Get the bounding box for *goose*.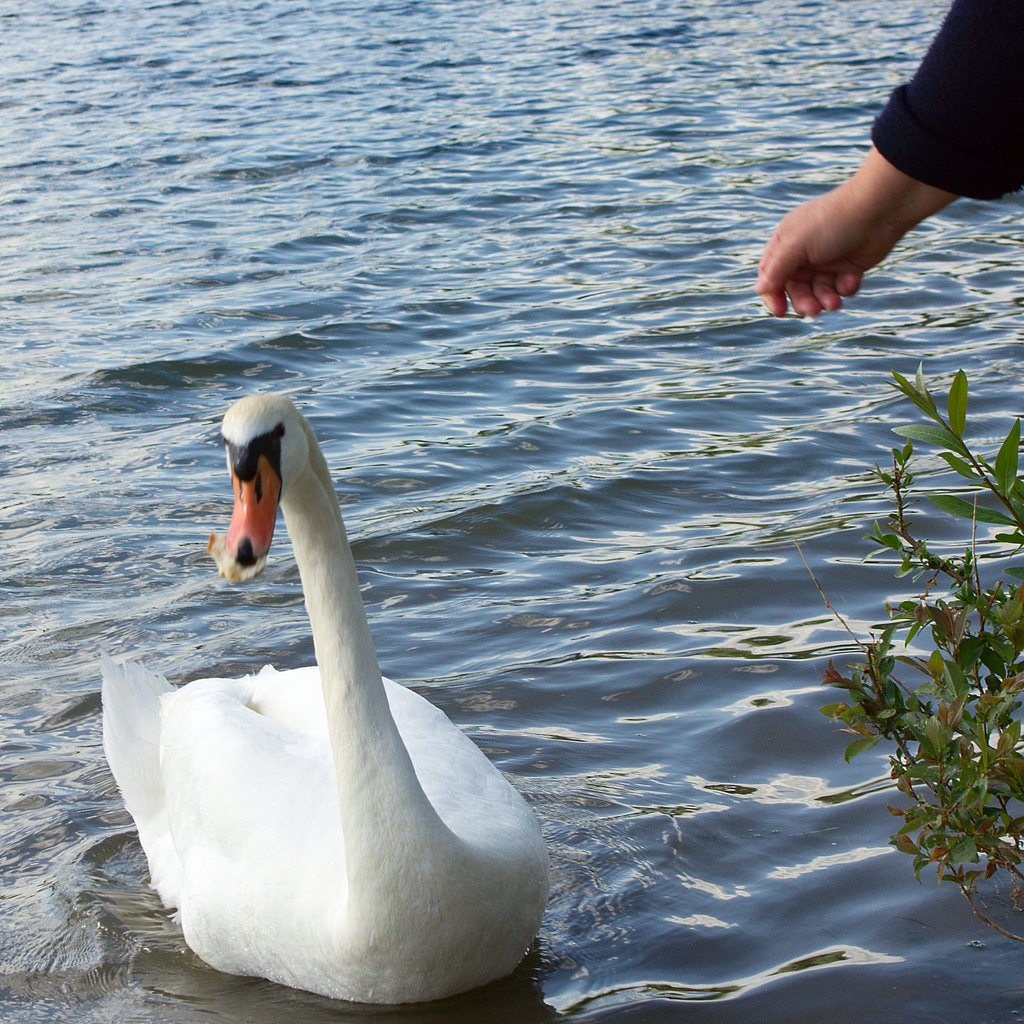
<box>109,383,555,1001</box>.
